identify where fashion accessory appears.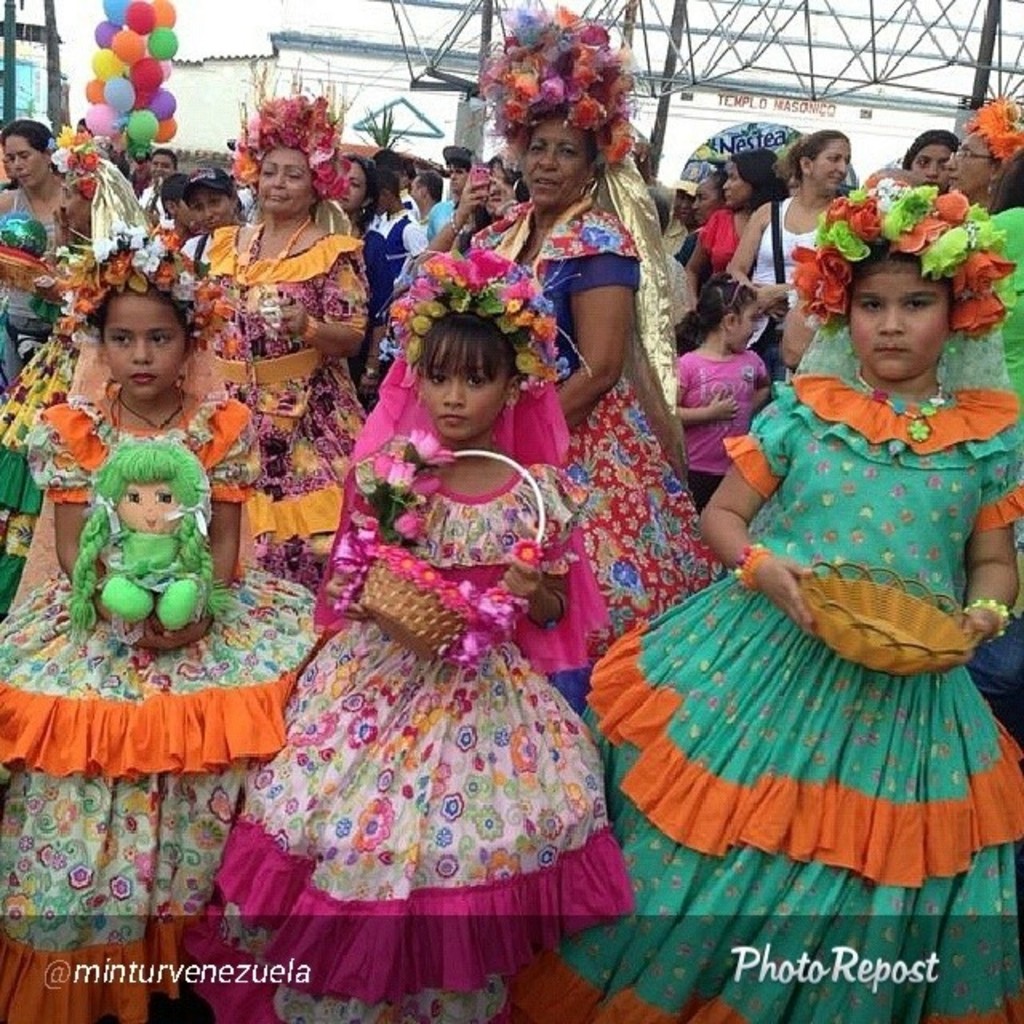
Appears at locate(107, 387, 189, 438).
